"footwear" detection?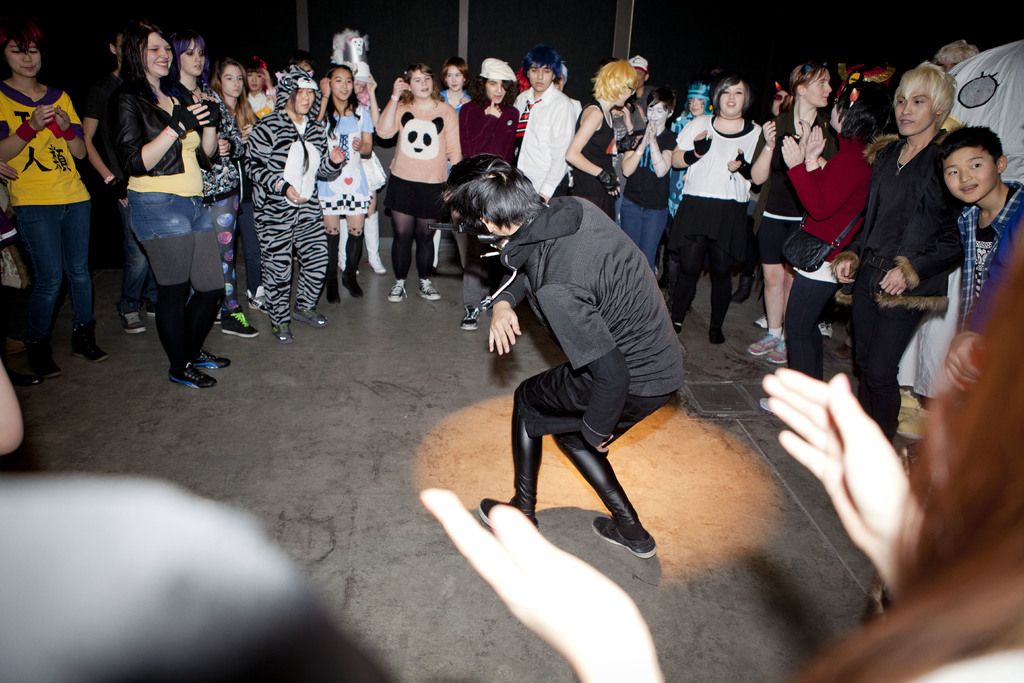
121,309,143,331
